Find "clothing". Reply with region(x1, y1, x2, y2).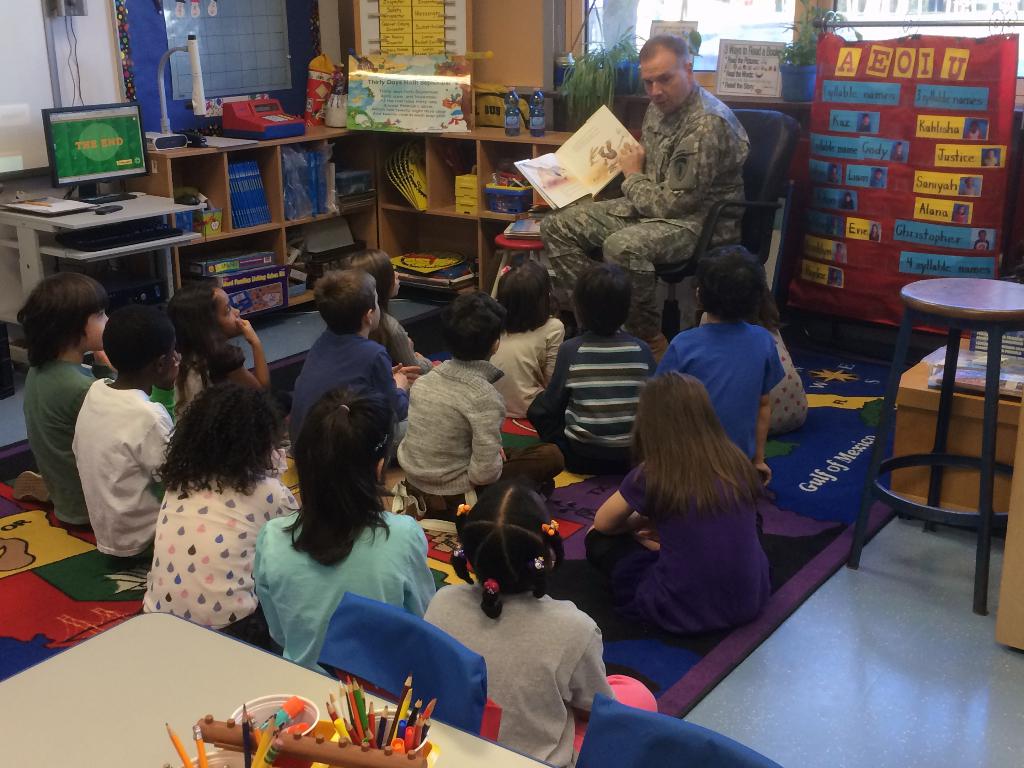
region(424, 582, 675, 766).
